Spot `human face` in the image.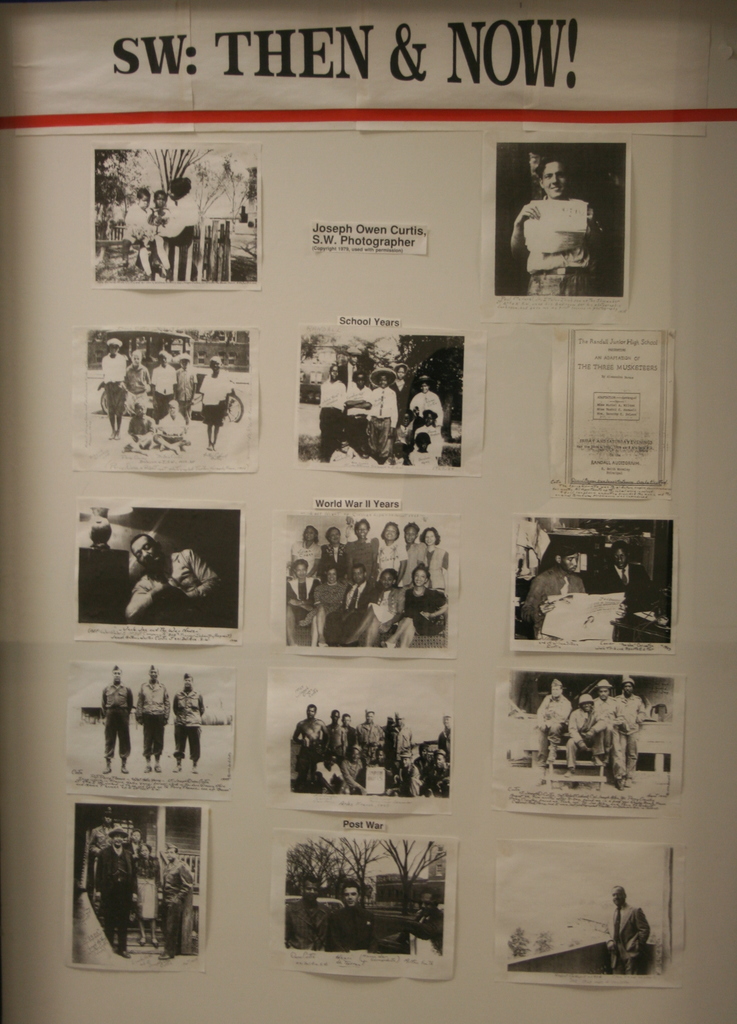
`human face` found at {"x1": 343, "y1": 891, "x2": 359, "y2": 910}.
